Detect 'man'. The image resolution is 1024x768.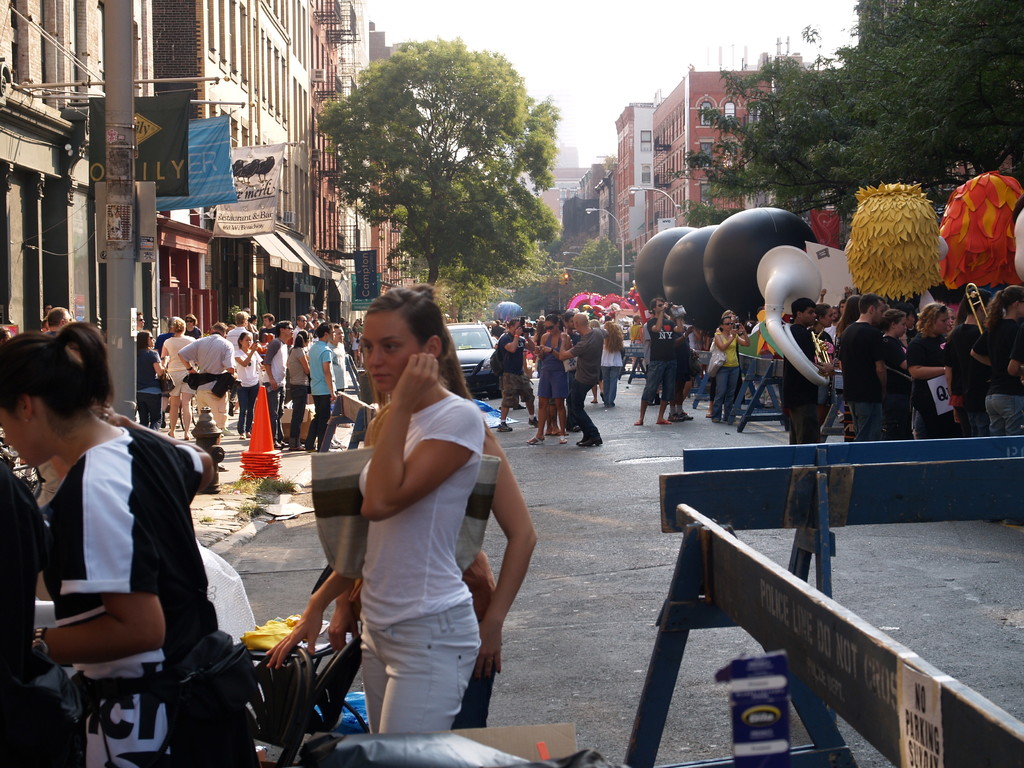
[262,321,295,450].
